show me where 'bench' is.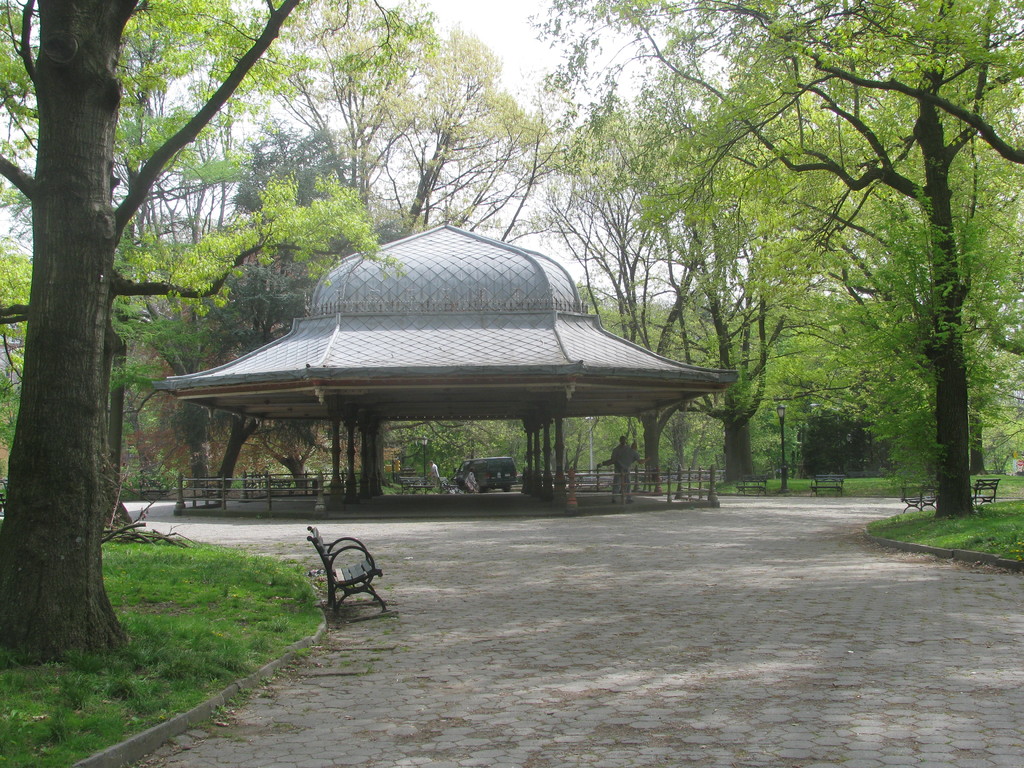
'bench' is at {"left": 809, "top": 474, "right": 851, "bottom": 496}.
